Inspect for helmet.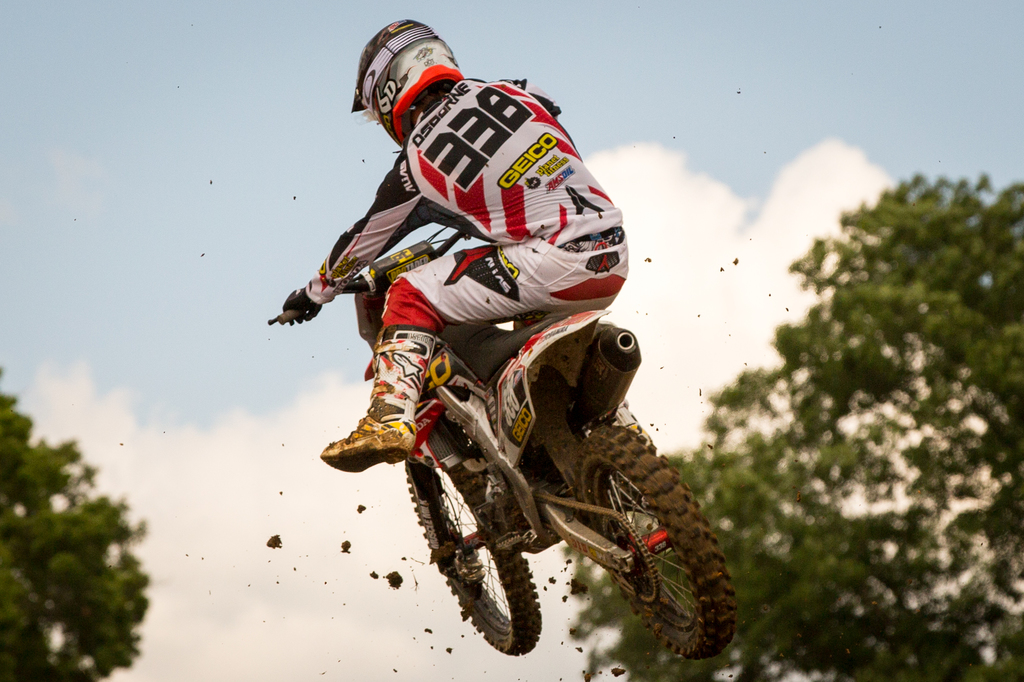
Inspection: 354:25:444:131.
